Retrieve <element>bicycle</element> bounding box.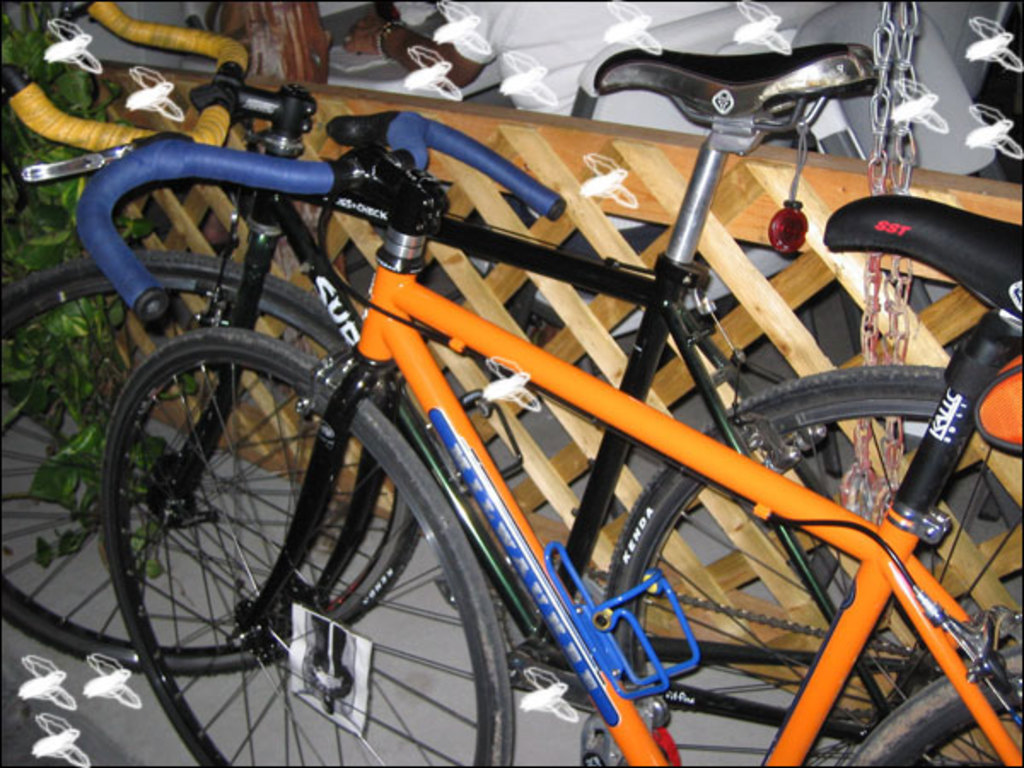
Bounding box: (left=0, top=0, right=1022, bottom=662).
